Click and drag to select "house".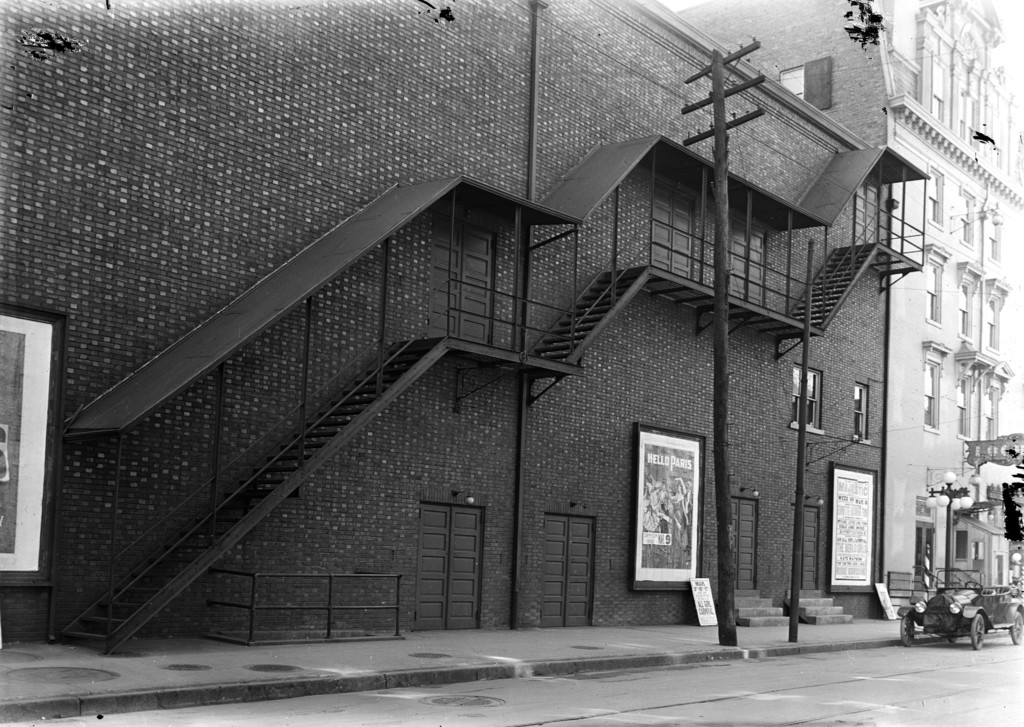
Selection: [0,0,893,666].
